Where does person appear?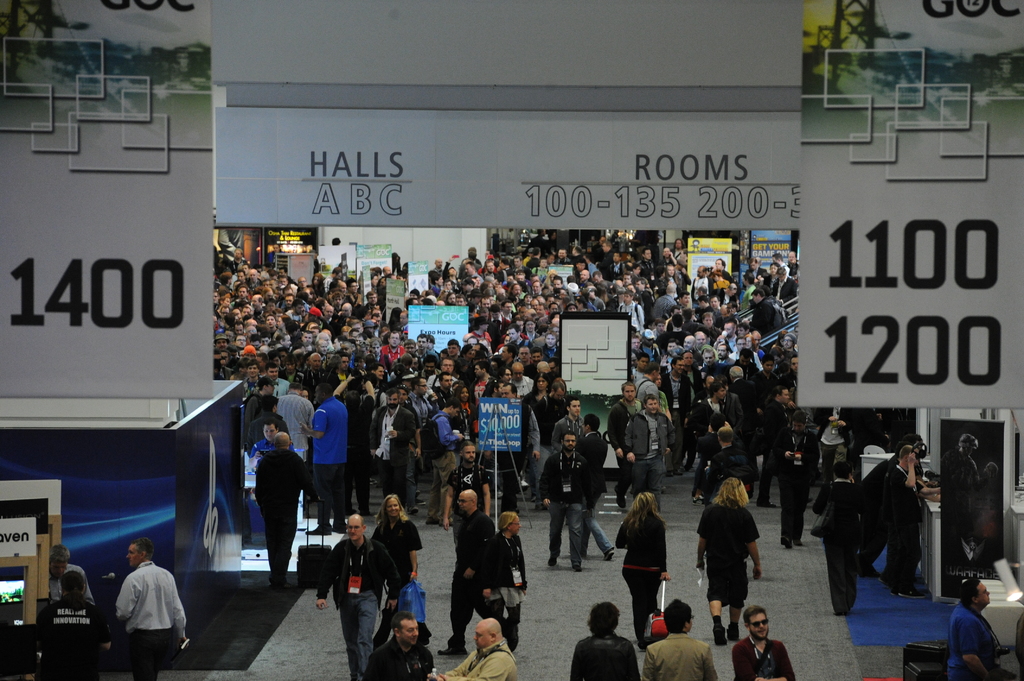
Appears at select_region(454, 383, 476, 435).
